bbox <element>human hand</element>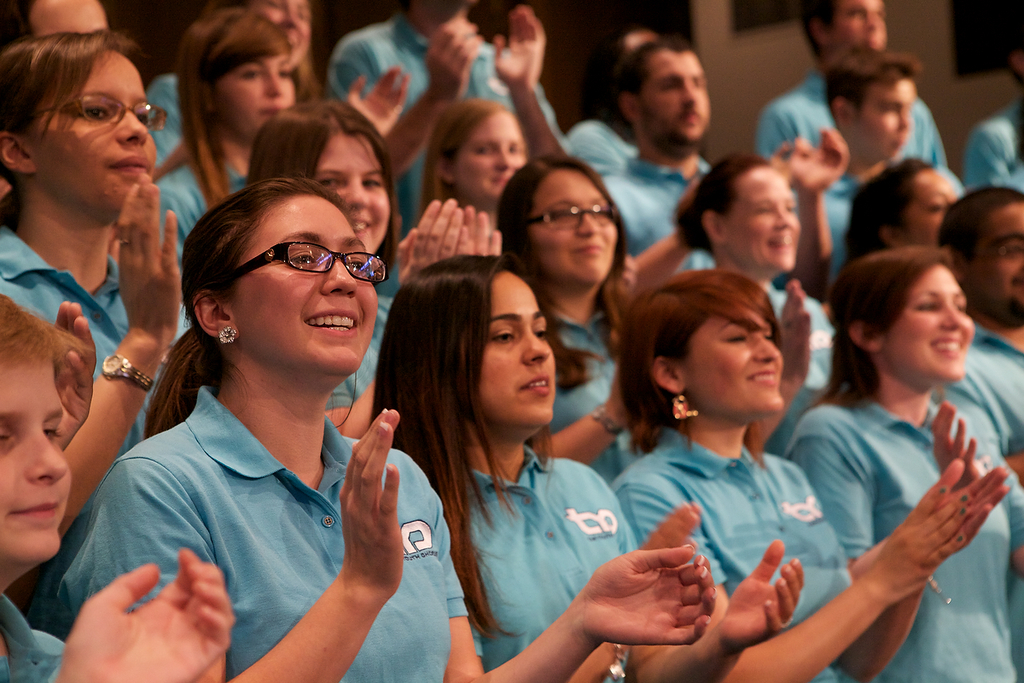
region(339, 406, 402, 599)
